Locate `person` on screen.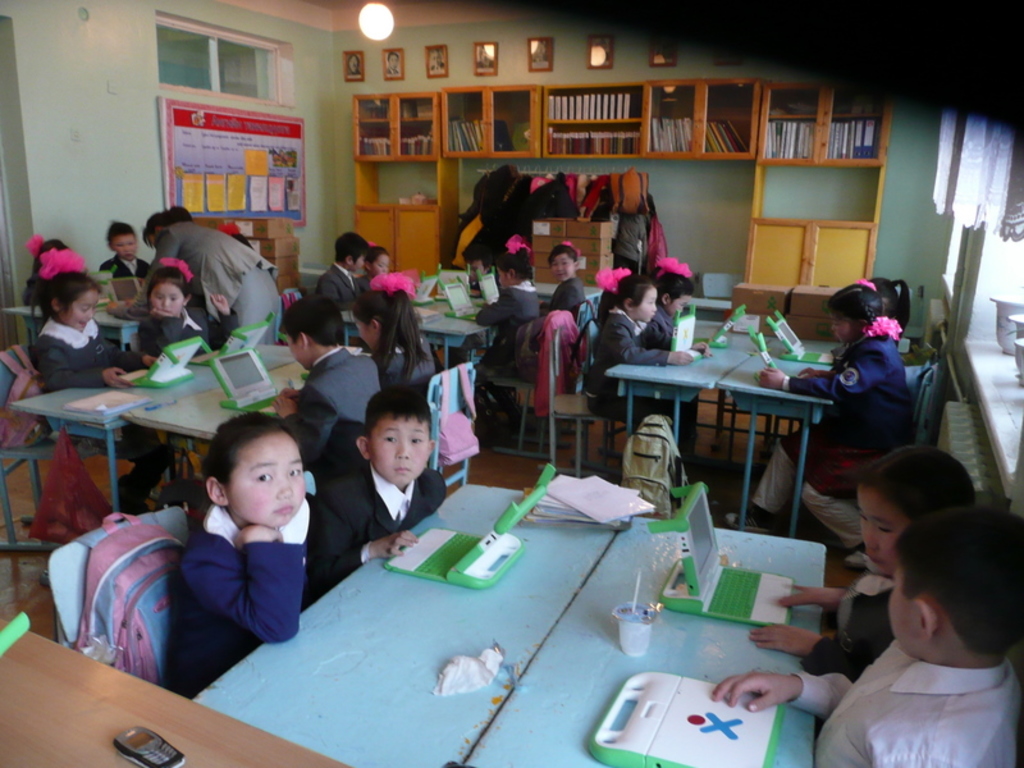
On screen at Rect(429, 50, 443, 70).
